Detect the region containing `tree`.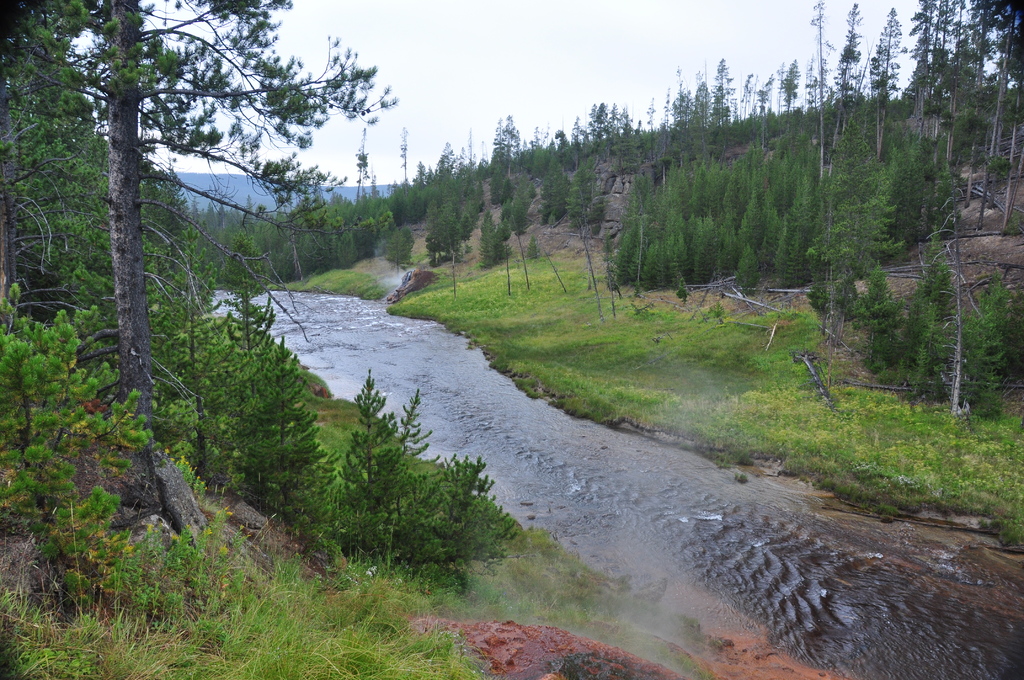
0, 0, 188, 333.
